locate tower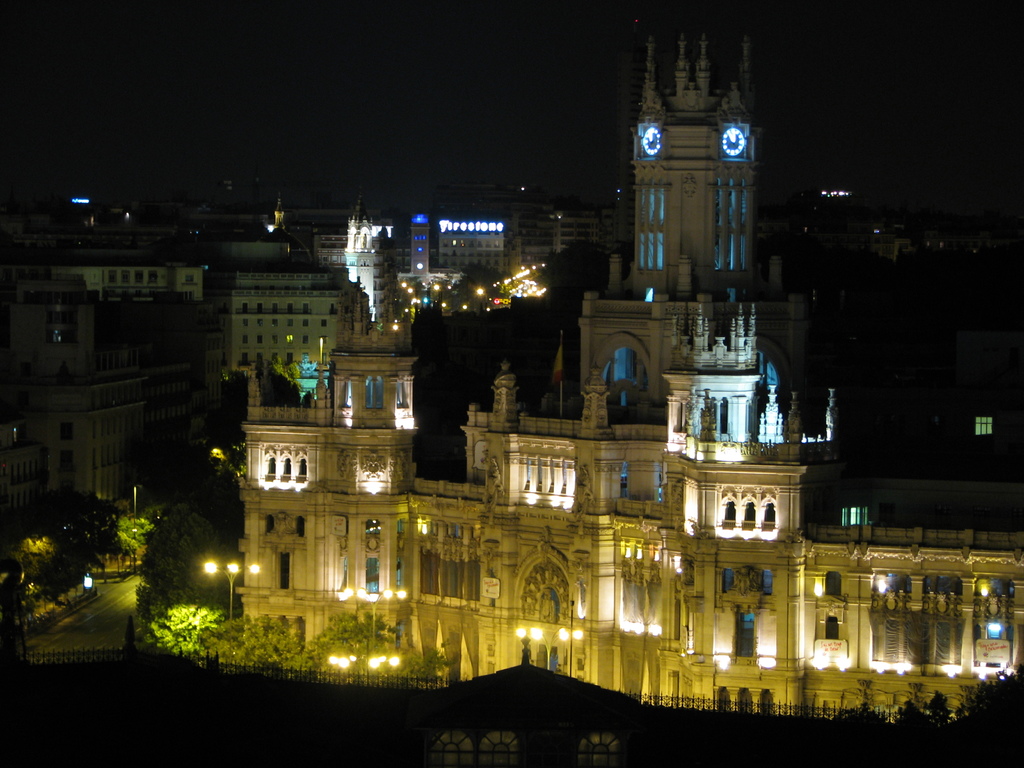
crop(604, 26, 787, 316)
